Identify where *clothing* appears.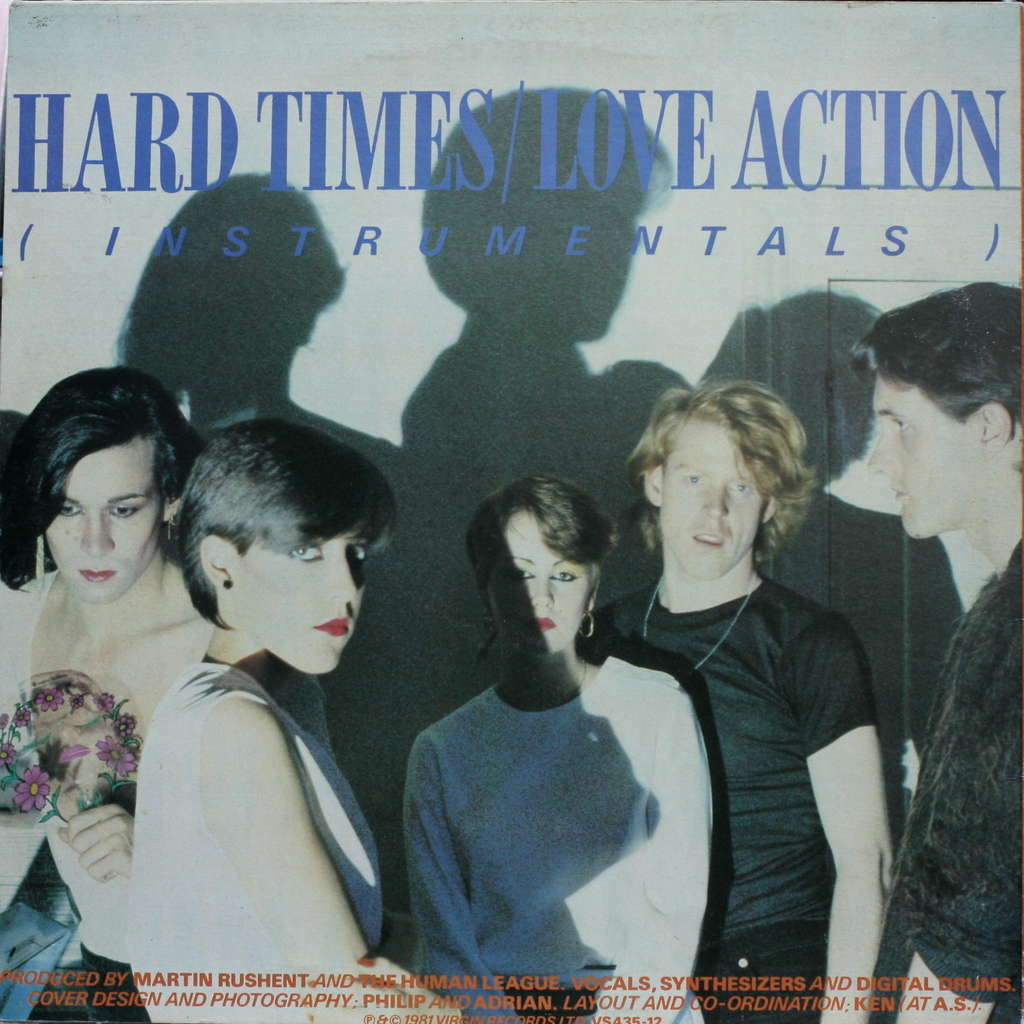
Appears at [604,576,884,1023].
